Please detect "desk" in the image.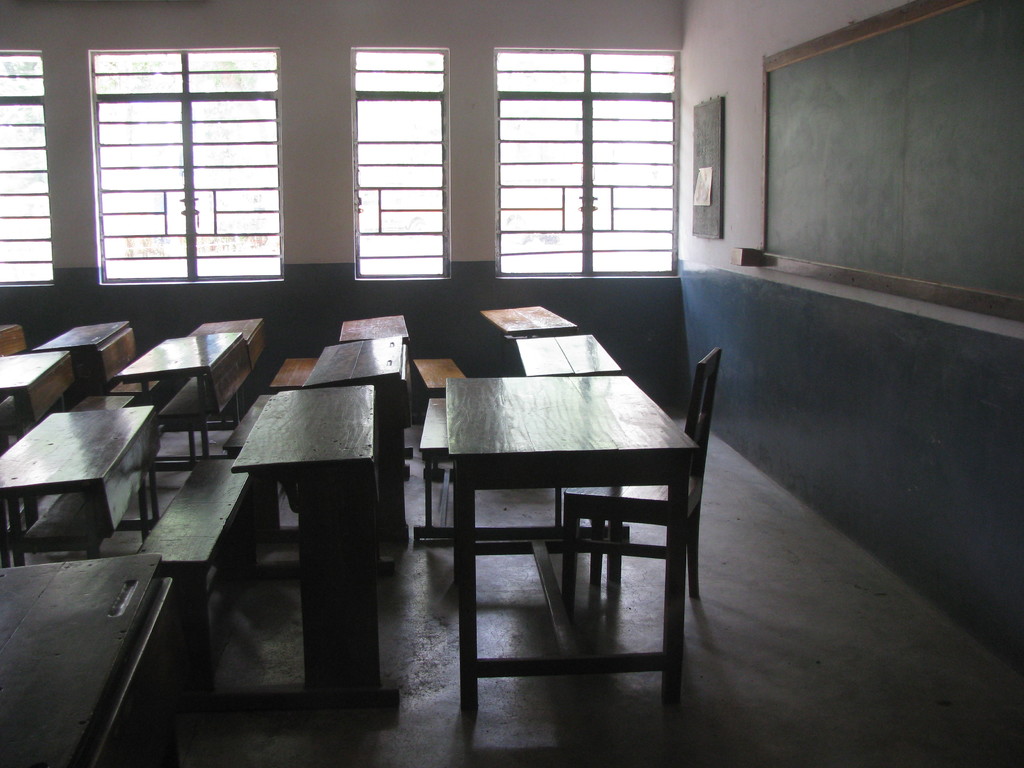
pyautogui.locateOnScreen(337, 314, 411, 342).
